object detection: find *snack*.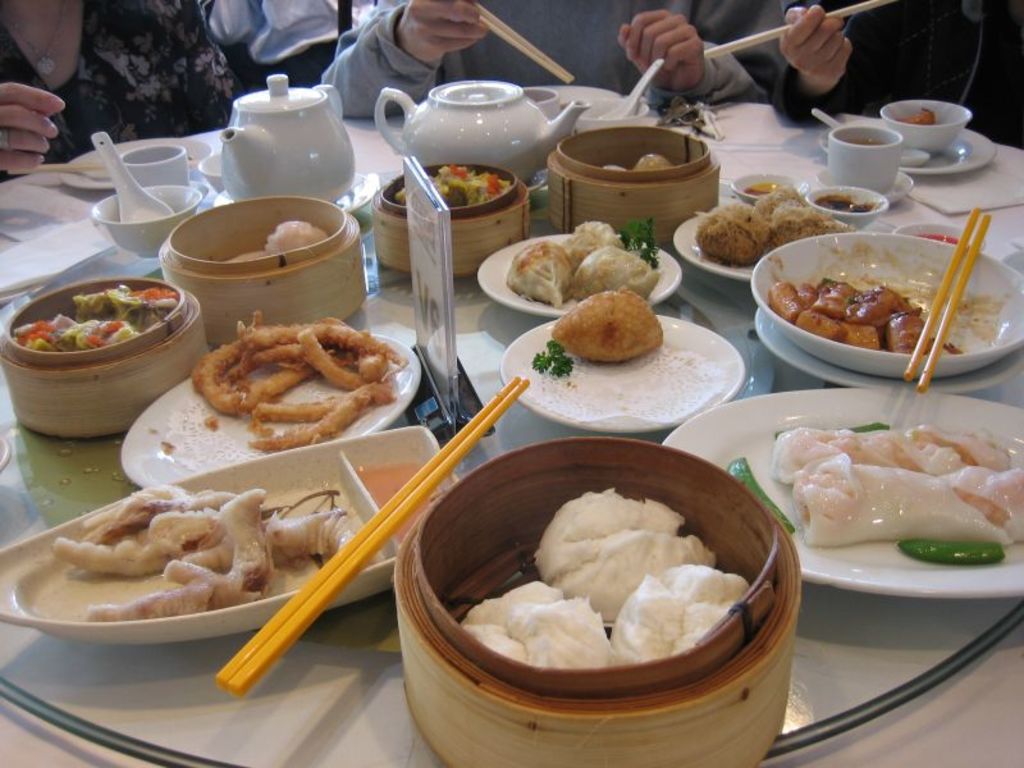
l=552, t=291, r=662, b=361.
